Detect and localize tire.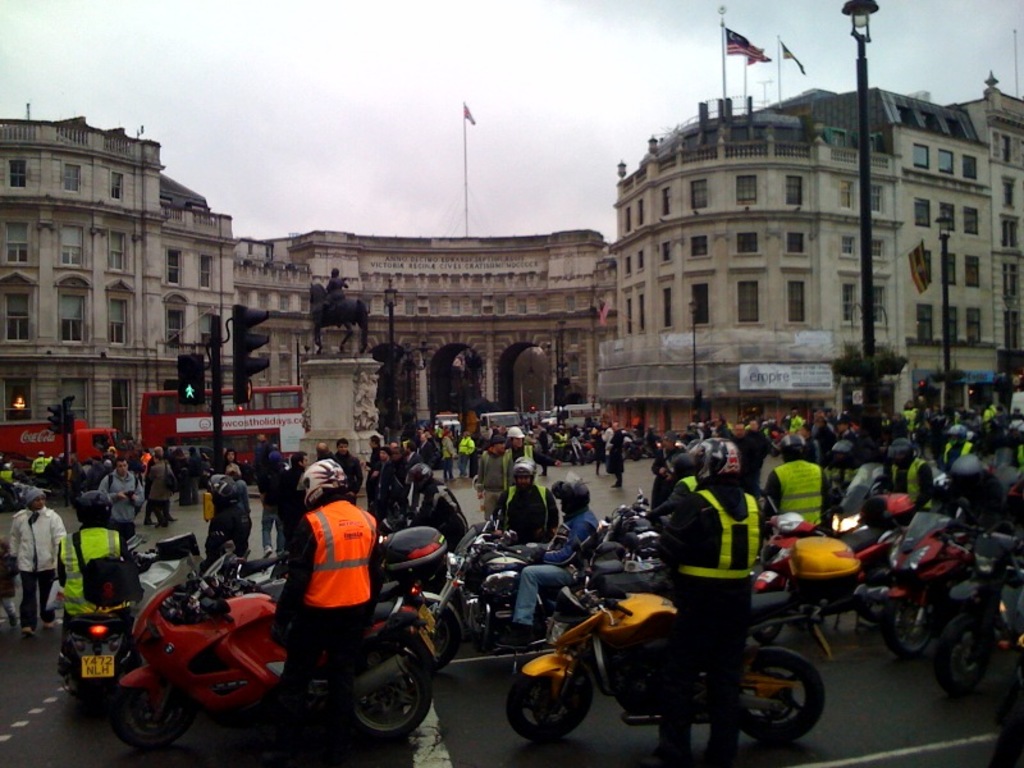
Localized at {"x1": 854, "y1": 594, "x2": 905, "y2": 625}.
